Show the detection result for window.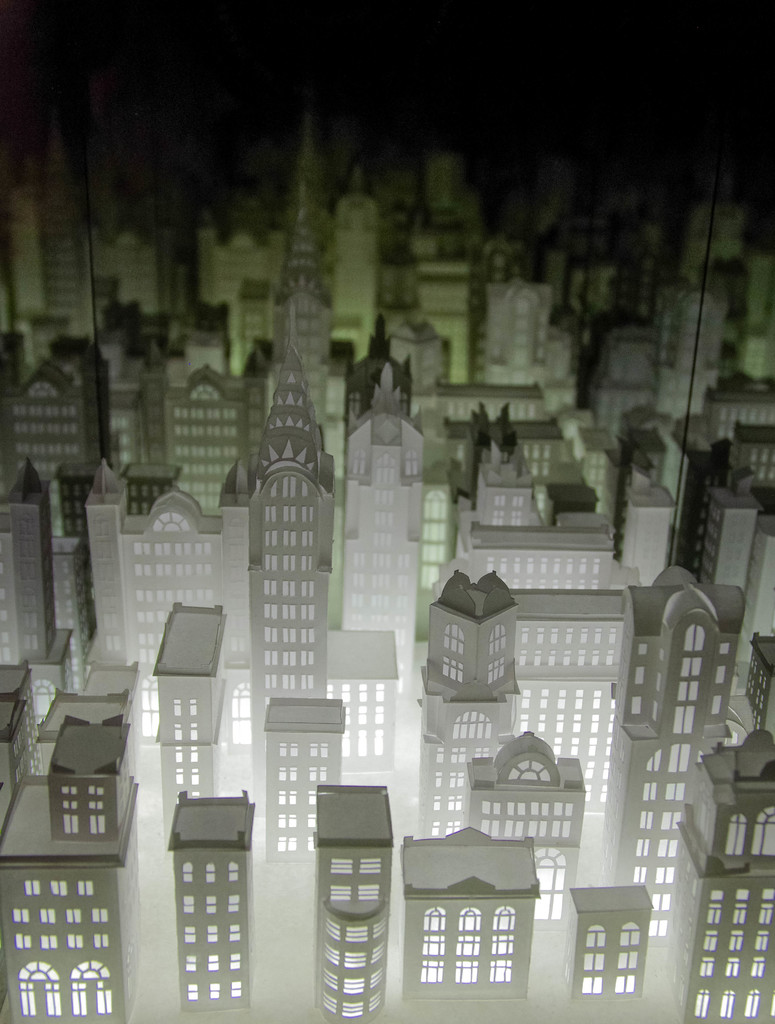
pyautogui.locateOnScreen(104, 634, 121, 651).
